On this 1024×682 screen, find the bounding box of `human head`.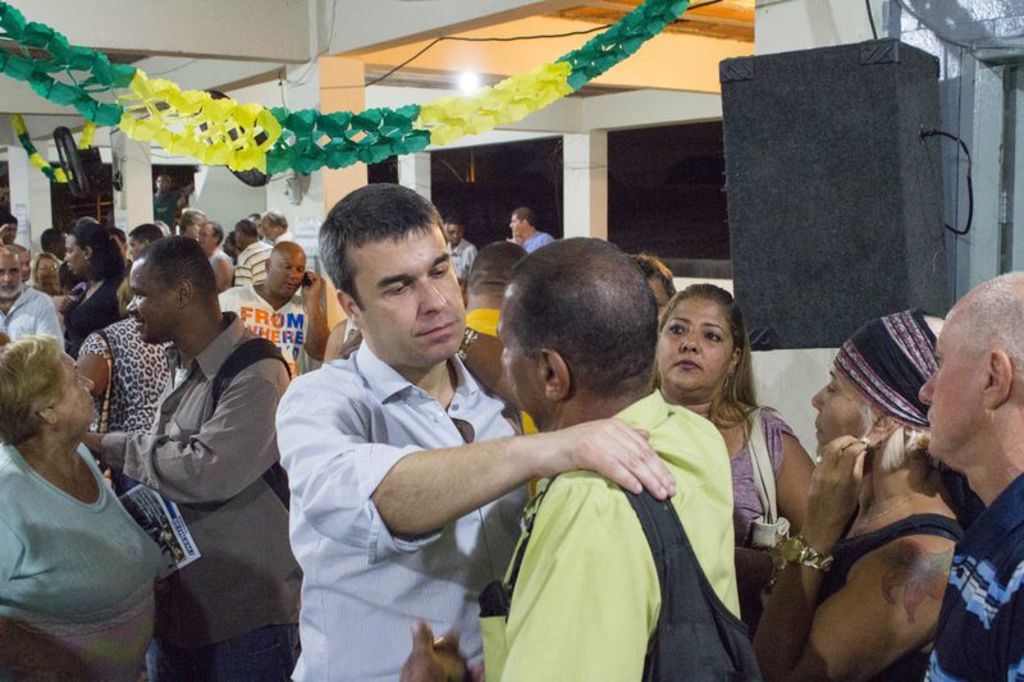
Bounding box: [left=492, top=229, right=653, bottom=417].
